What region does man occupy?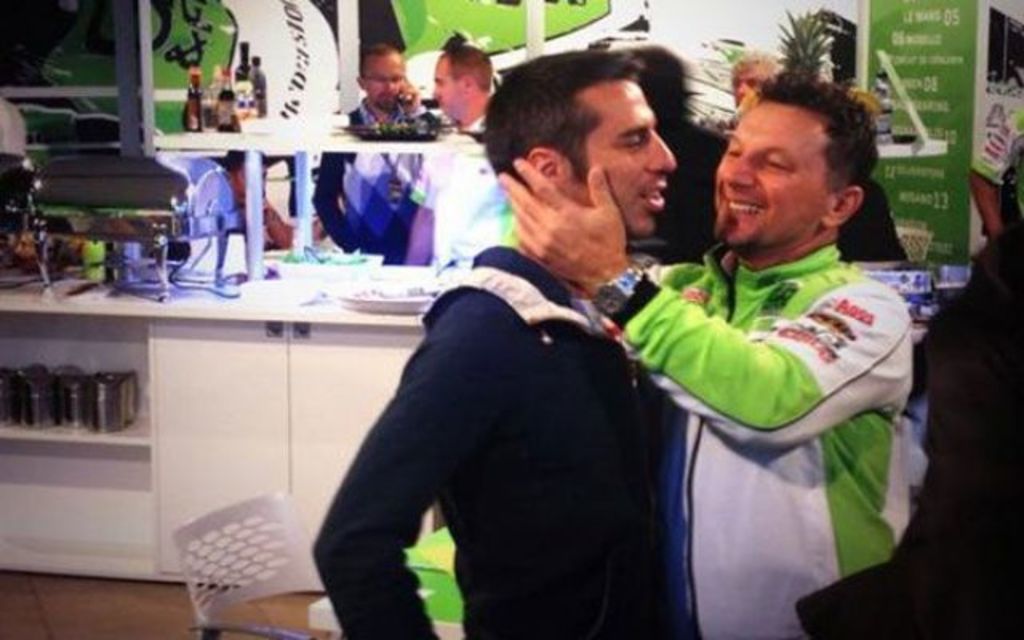
398, 40, 514, 274.
